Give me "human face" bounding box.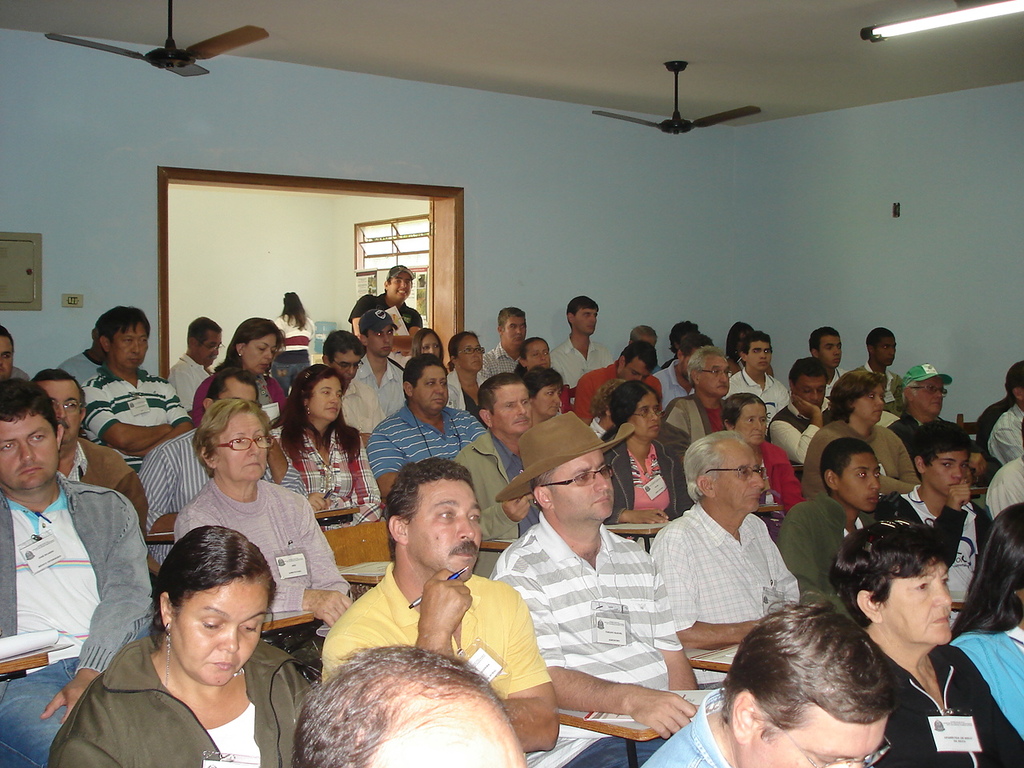
BBox(171, 575, 262, 682).
